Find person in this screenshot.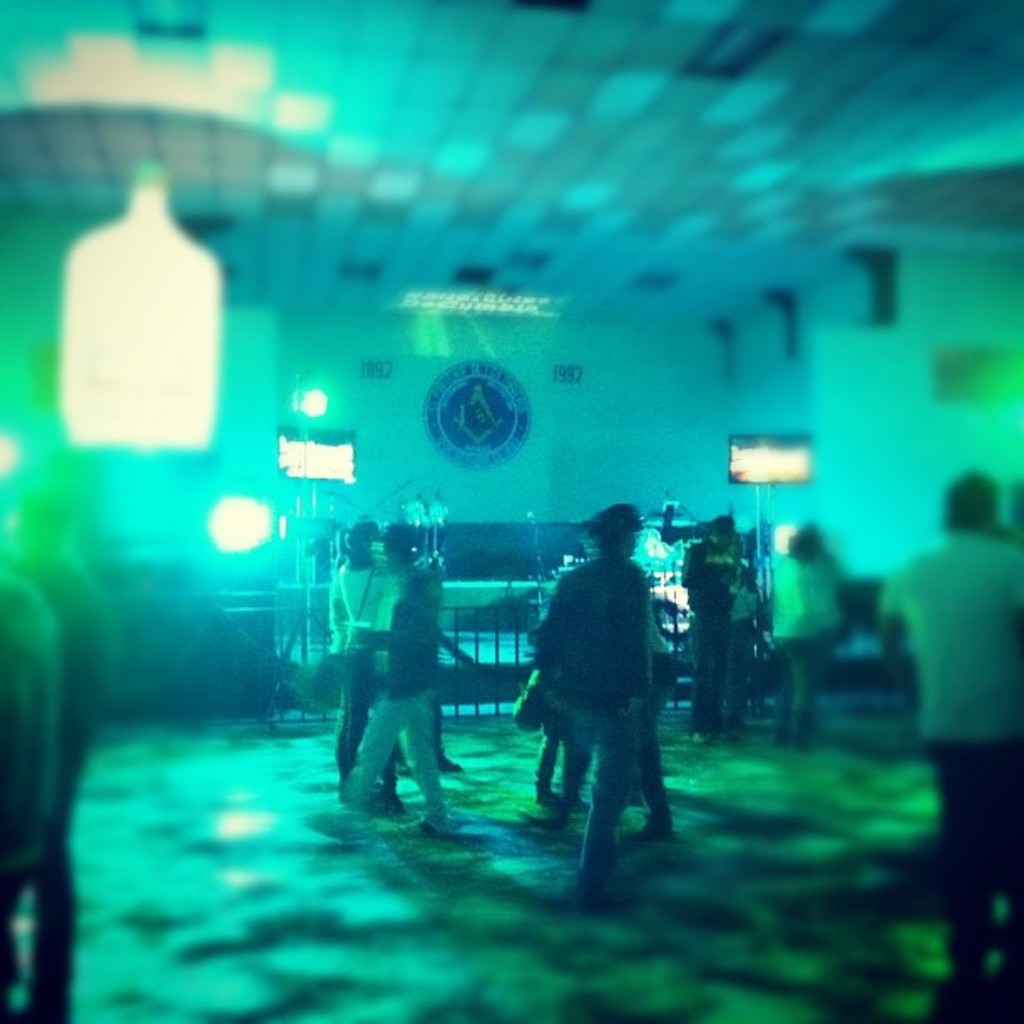
The bounding box for person is crop(0, 567, 64, 955).
